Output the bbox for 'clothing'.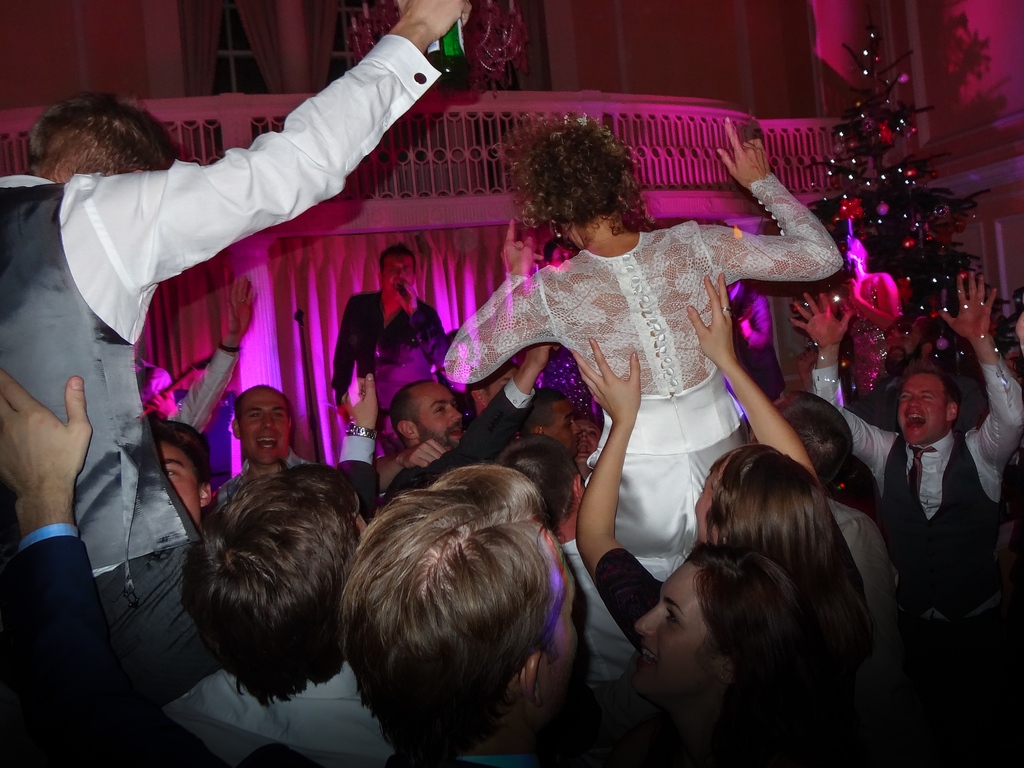
(x1=812, y1=368, x2=1023, y2=637).
